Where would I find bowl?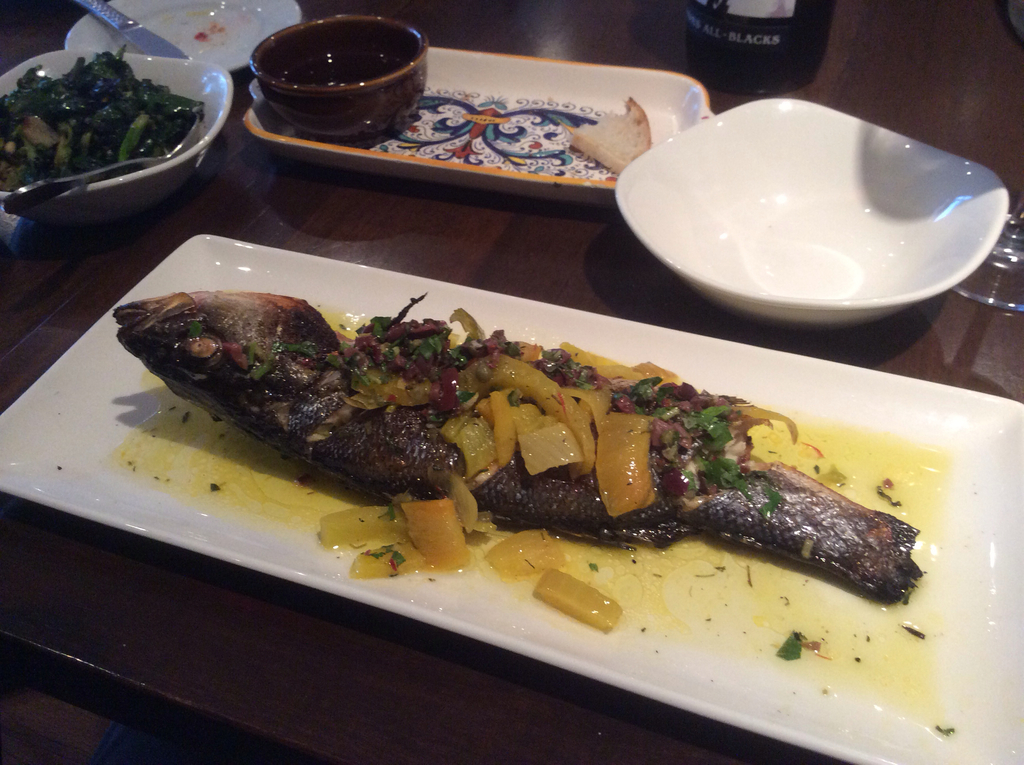
At (x1=0, y1=51, x2=232, y2=227).
